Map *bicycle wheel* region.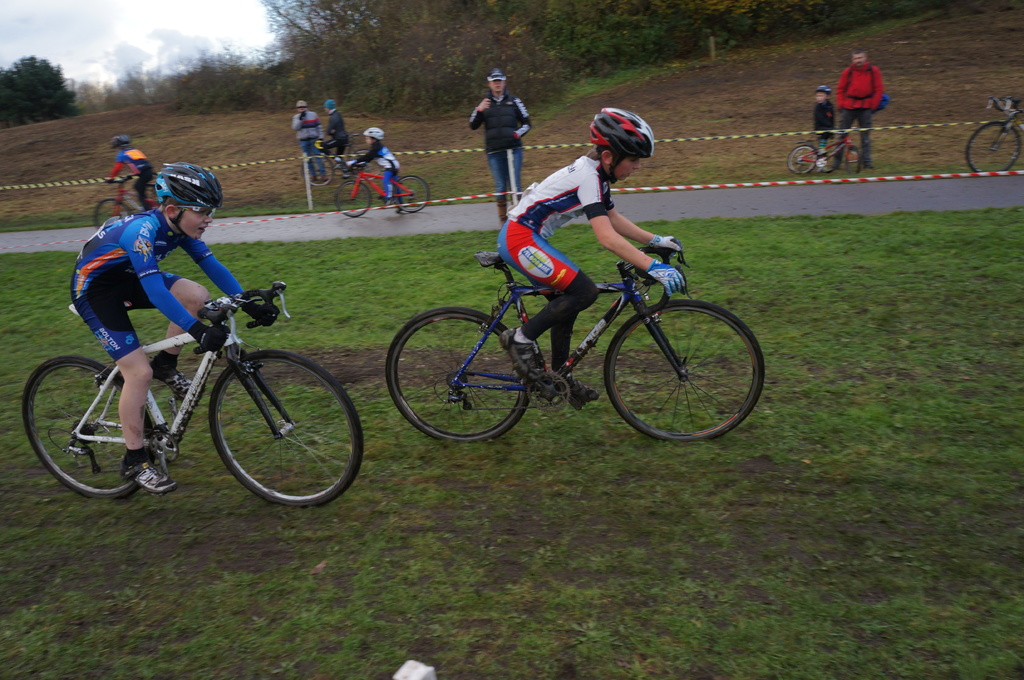
Mapped to 387, 302, 531, 446.
